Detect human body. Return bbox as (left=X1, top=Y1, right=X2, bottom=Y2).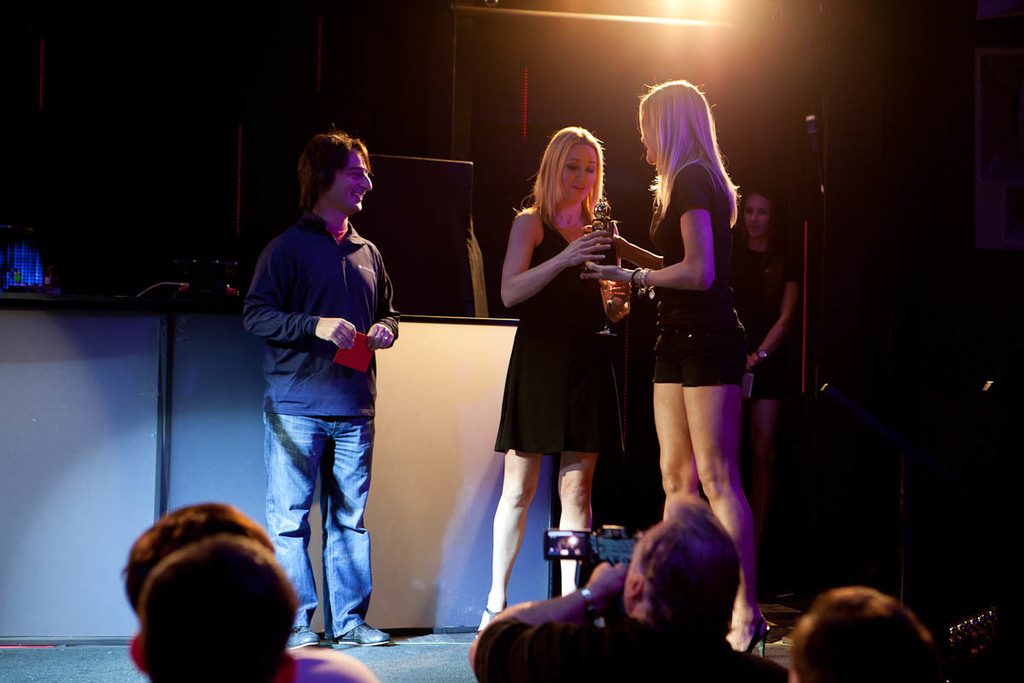
(left=241, top=208, right=406, bottom=648).
